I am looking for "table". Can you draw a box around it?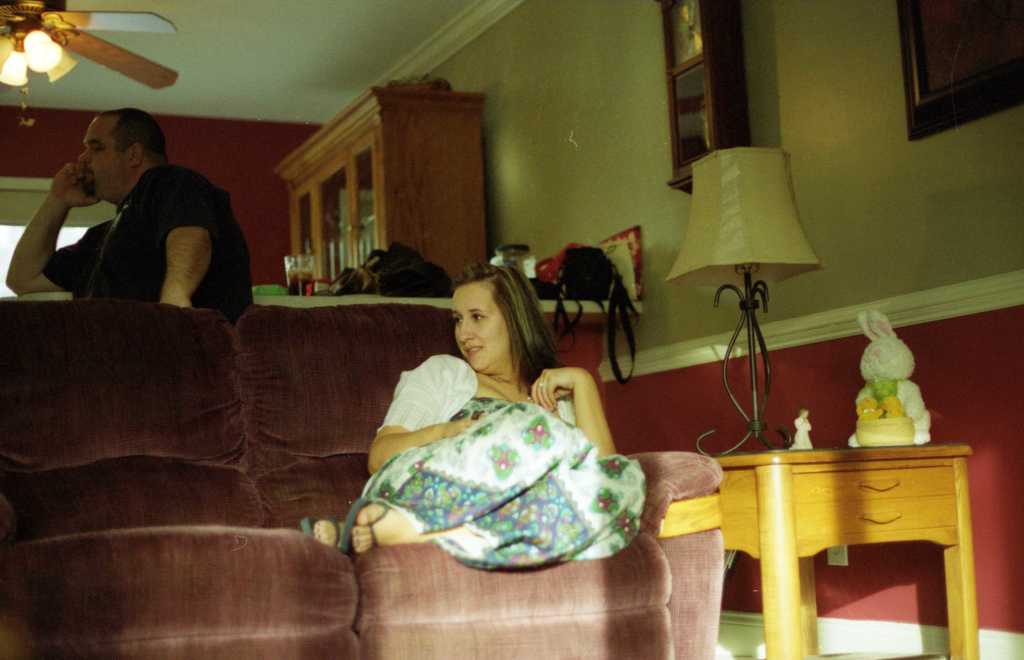
Sure, the bounding box is BBox(668, 419, 1000, 638).
